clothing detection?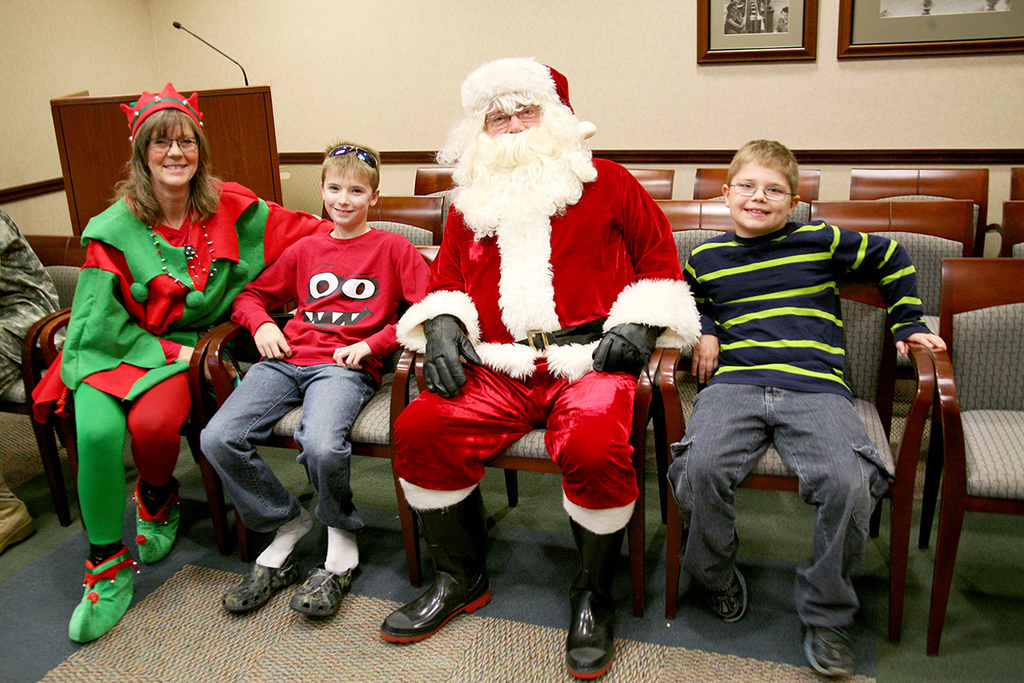
box=[0, 209, 65, 400]
